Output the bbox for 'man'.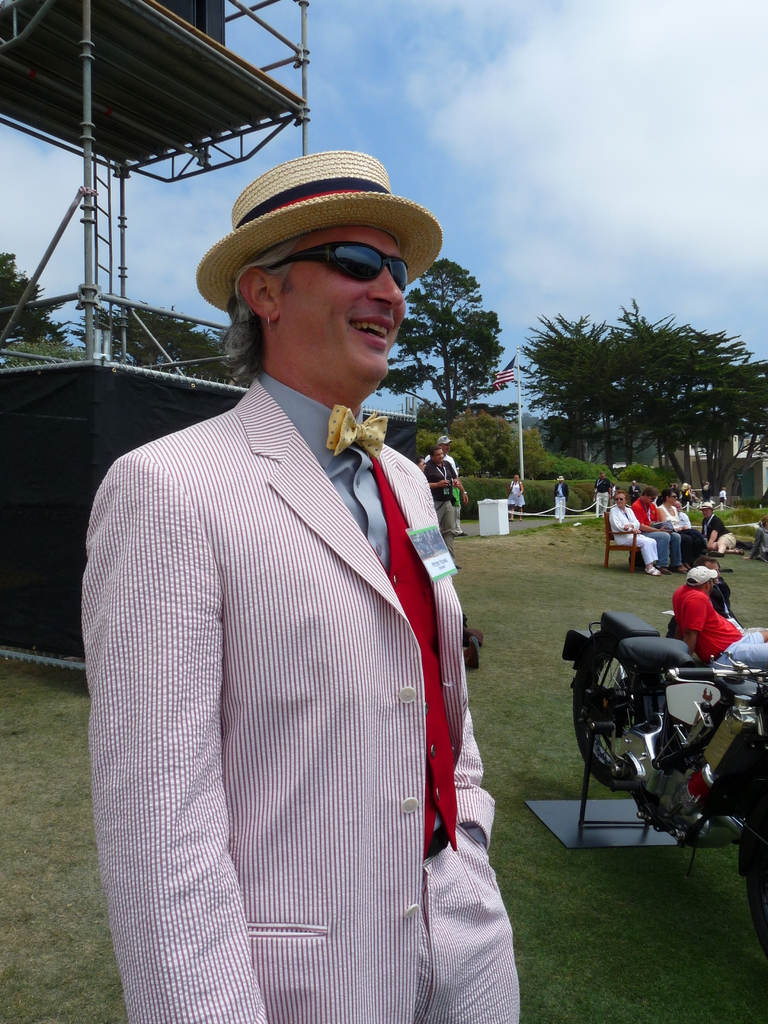
72/131/529/990.
